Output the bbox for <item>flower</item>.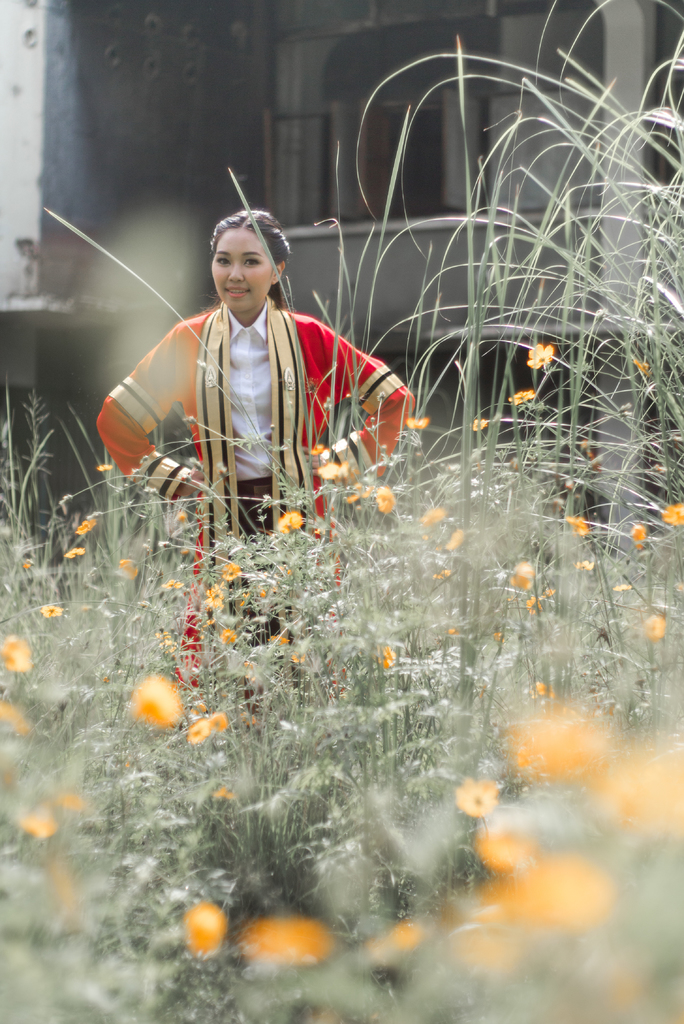
506, 390, 532, 404.
